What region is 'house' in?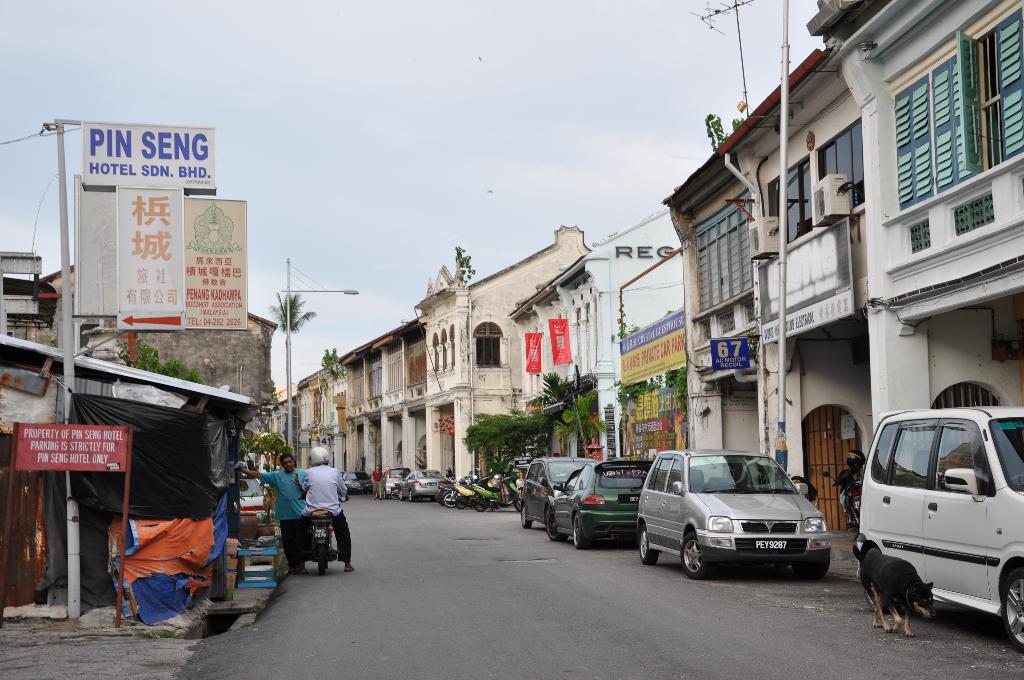
l=671, t=0, r=1023, b=540.
